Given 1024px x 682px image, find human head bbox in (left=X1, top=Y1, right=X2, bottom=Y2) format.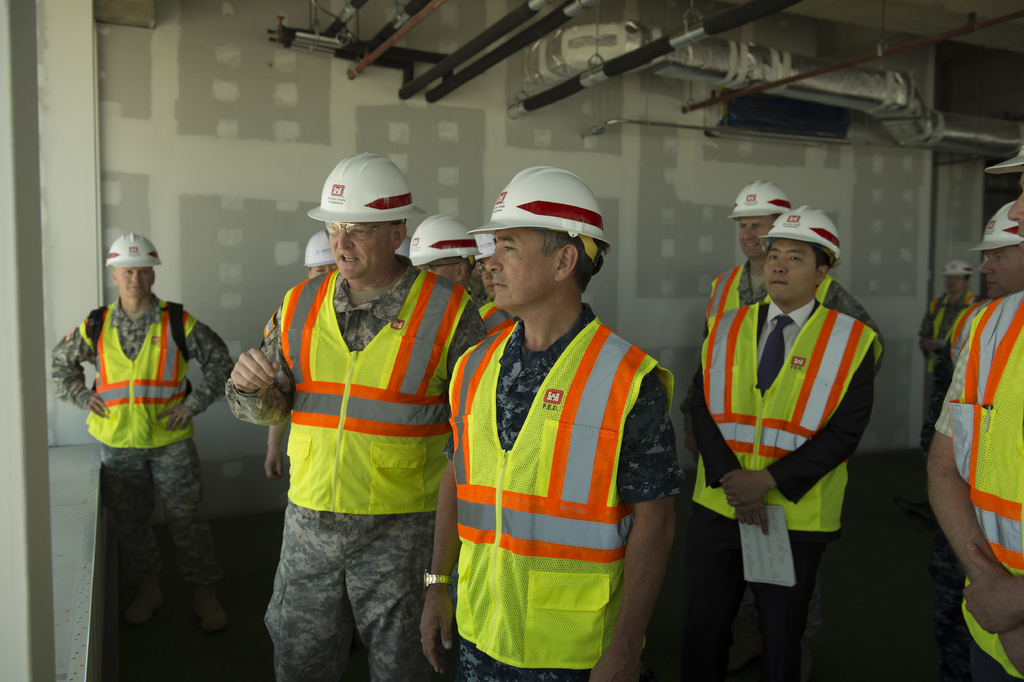
(left=732, top=181, right=795, bottom=263).
